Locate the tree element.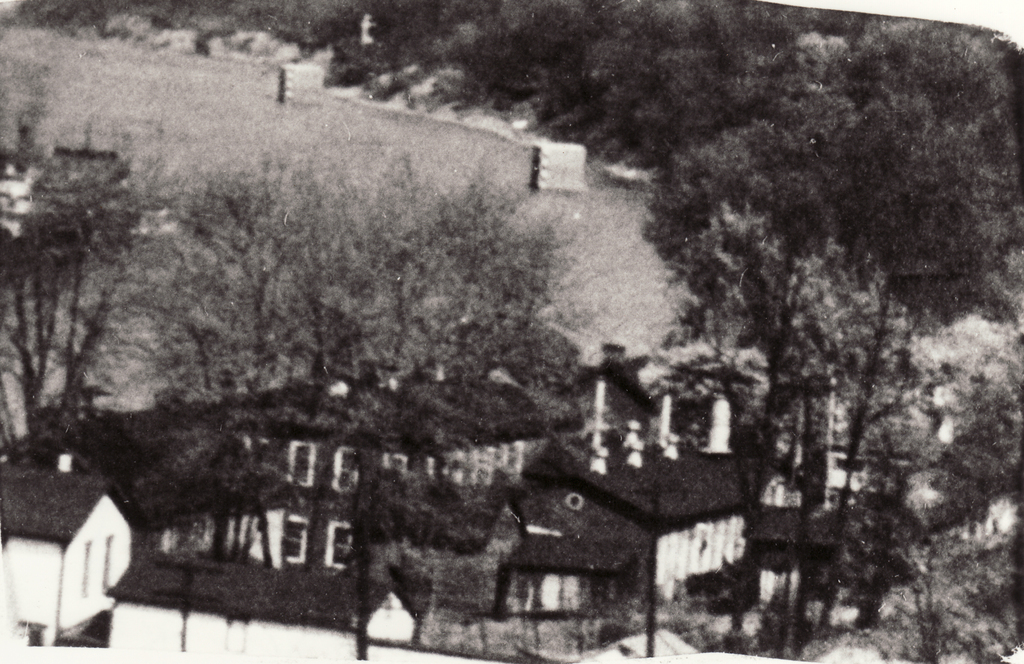
Element bbox: {"x1": 634, "y1": 19, "x2": 978, "y2": 588}.
